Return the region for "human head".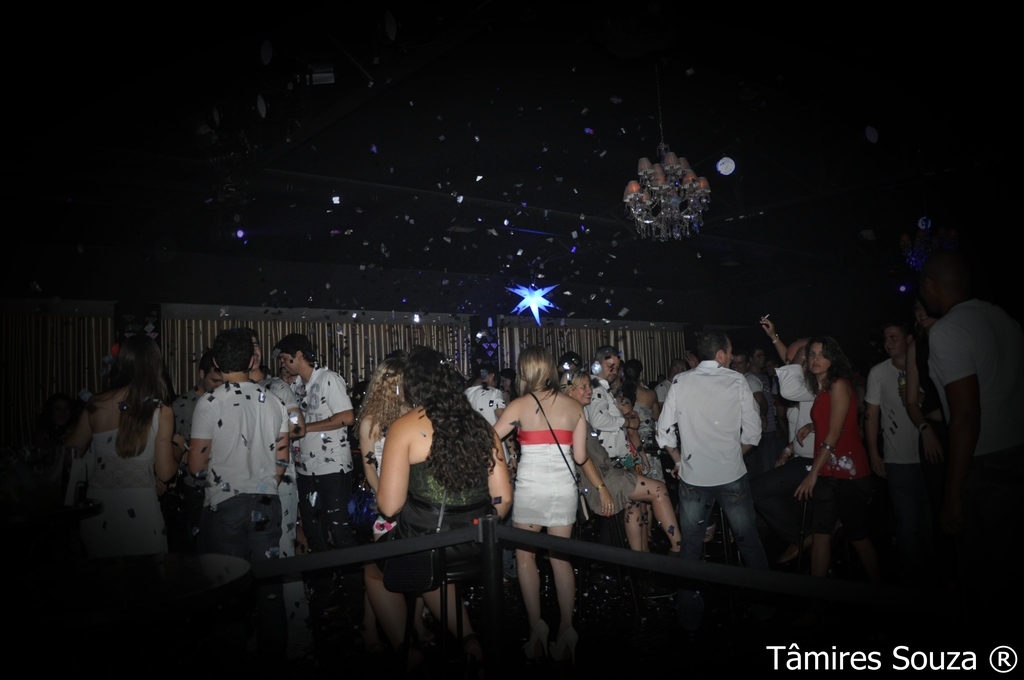
(left=277, top=333, right=311, bottom=378).
